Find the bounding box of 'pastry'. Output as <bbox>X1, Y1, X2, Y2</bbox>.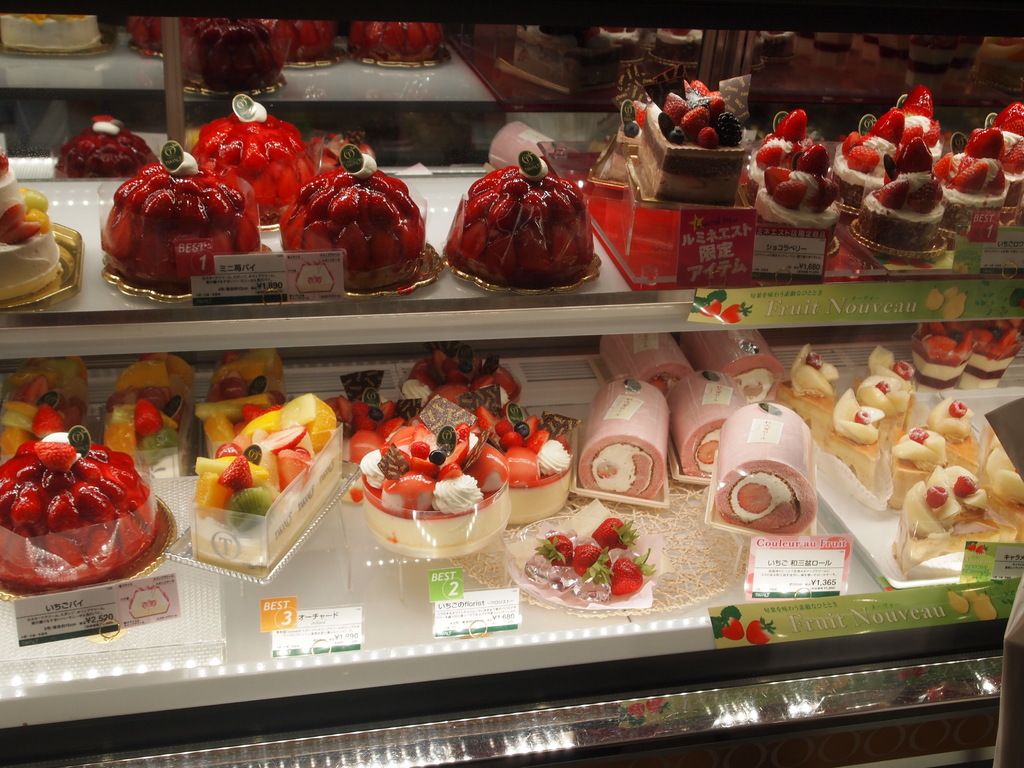
<bbox>822, 387, 878, 507</bbox>.
